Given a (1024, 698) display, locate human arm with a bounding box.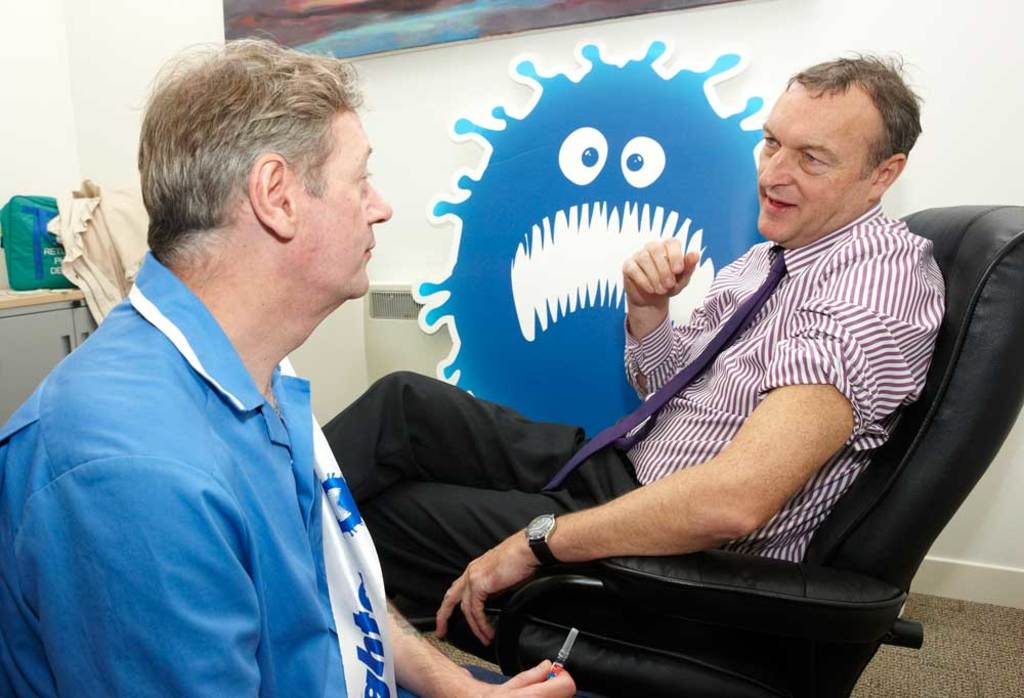
Located: rect(517, 352, 913, 619).
